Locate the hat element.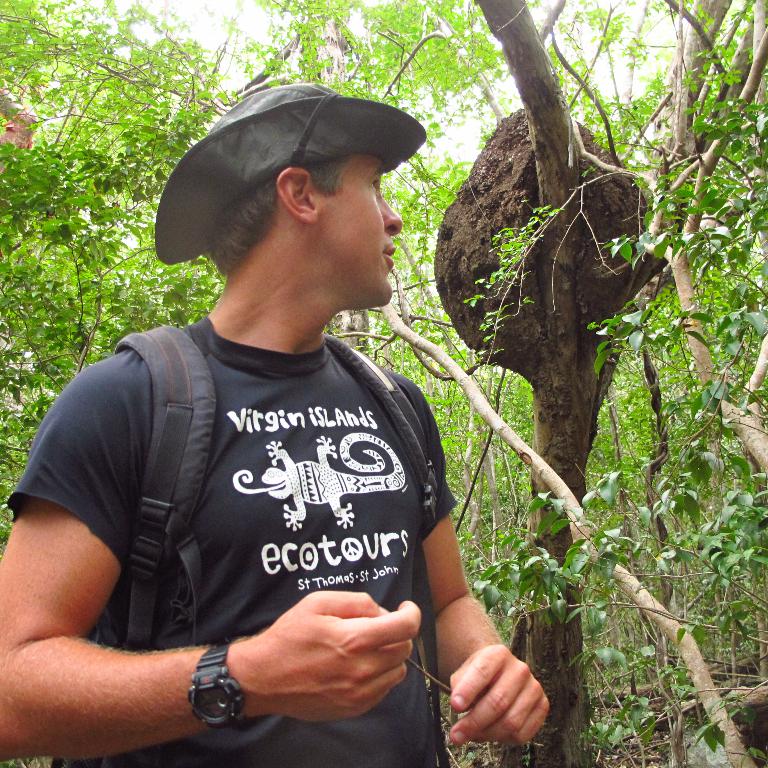
Element bbox: (left=155, top=81, right=425, bottom=263).
